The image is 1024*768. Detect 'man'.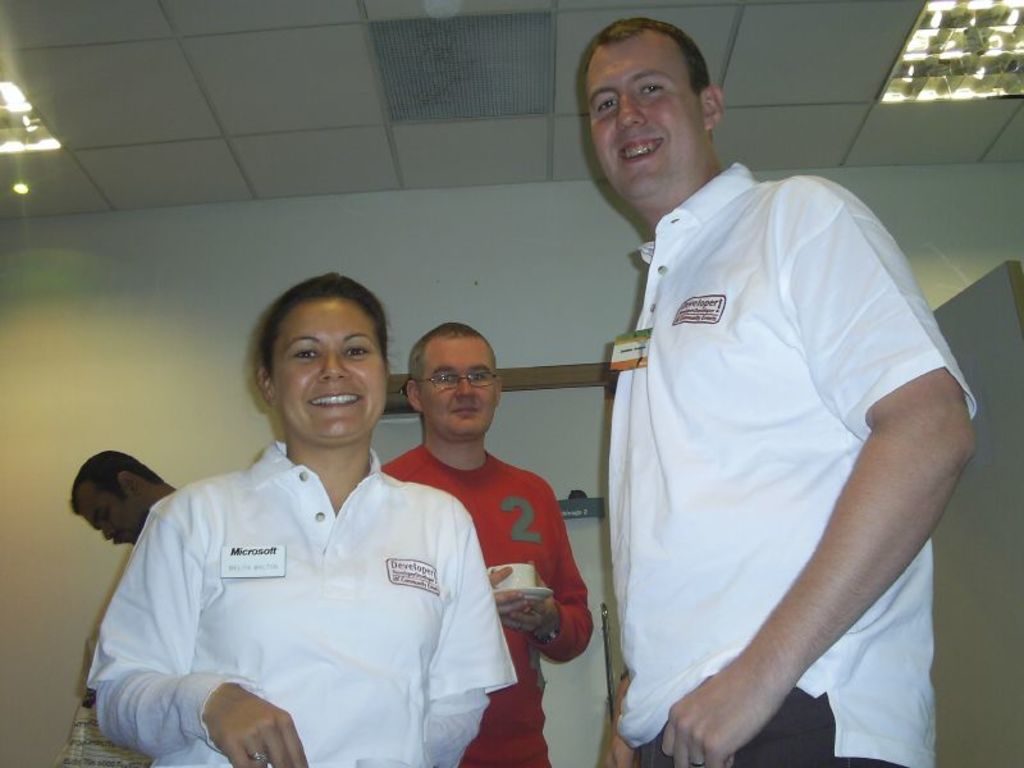
Detection: [left=369, top=317, right=598, bottom=767].
